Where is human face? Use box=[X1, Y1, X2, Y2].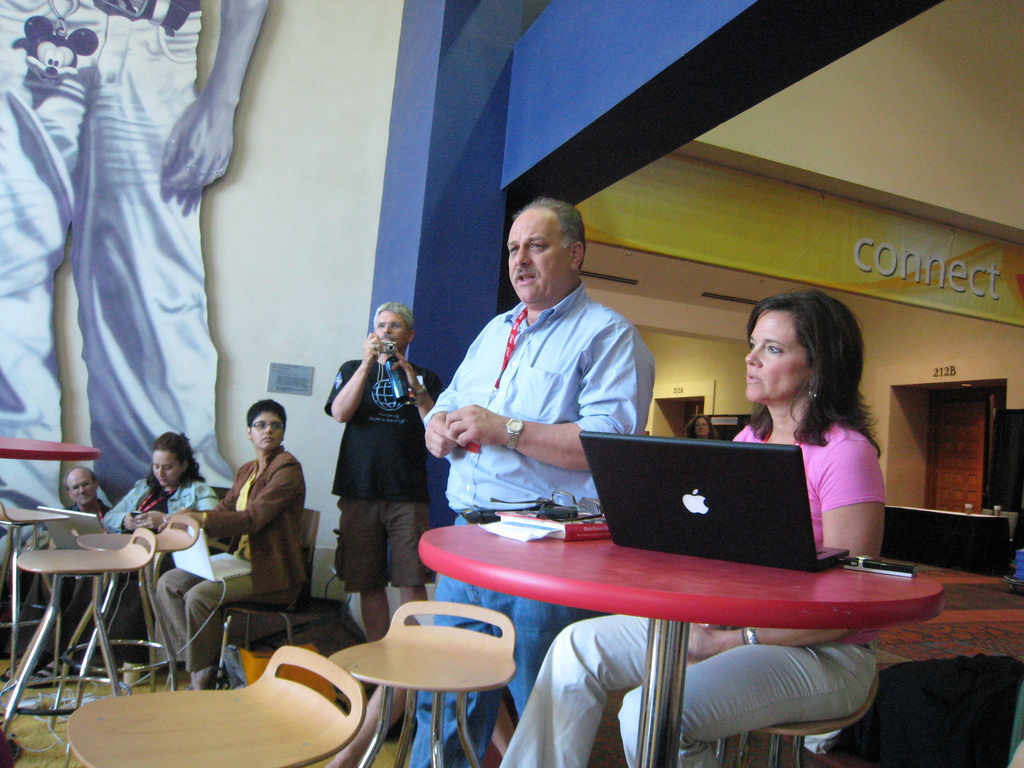
box=[152, 452, 180, 486].
